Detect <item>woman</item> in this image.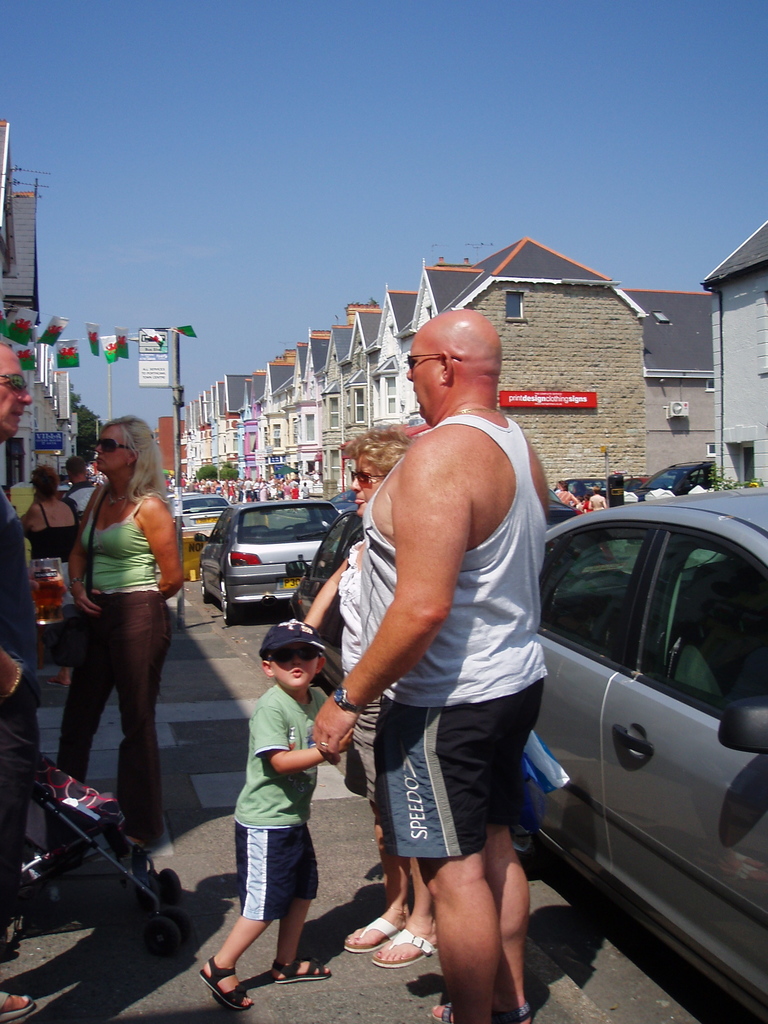
Detection: l=581, t=493, r=592, b=513.
